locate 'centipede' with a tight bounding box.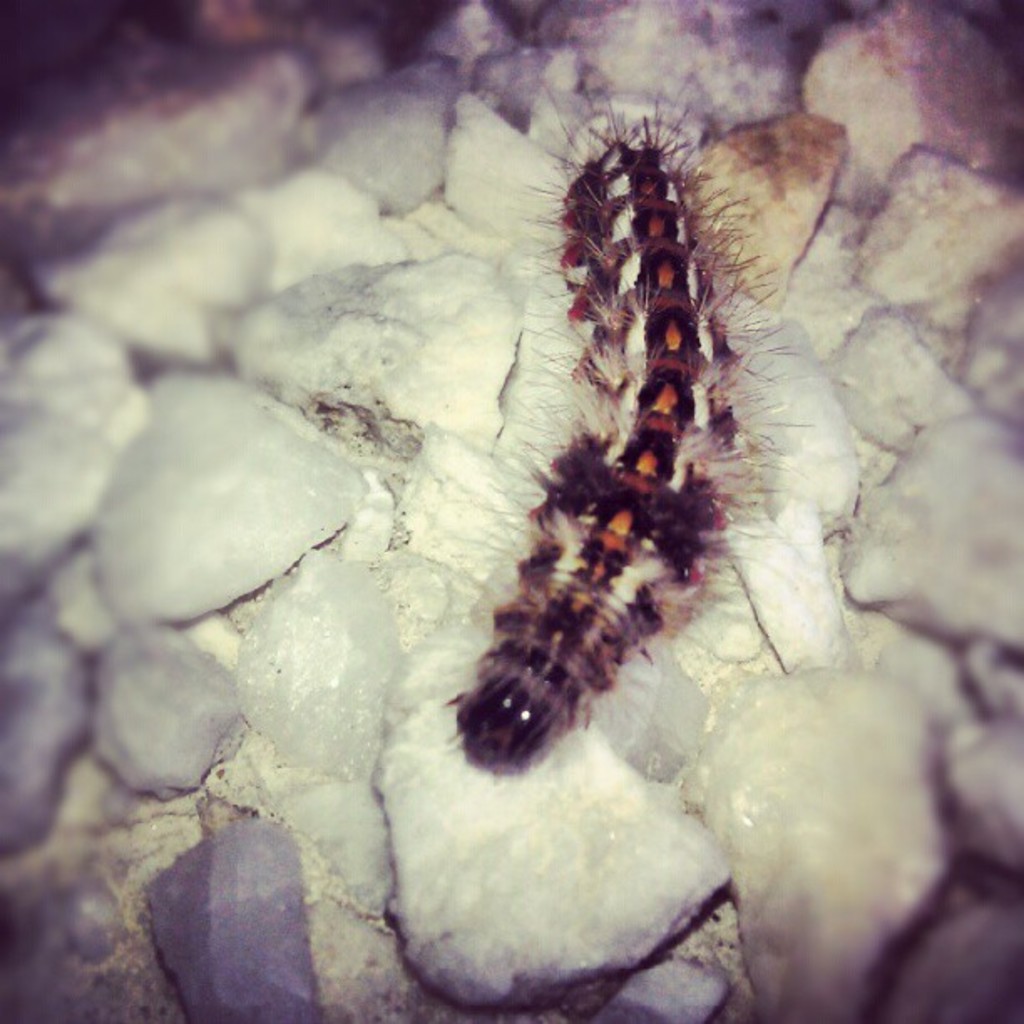
435,95,796,781.
